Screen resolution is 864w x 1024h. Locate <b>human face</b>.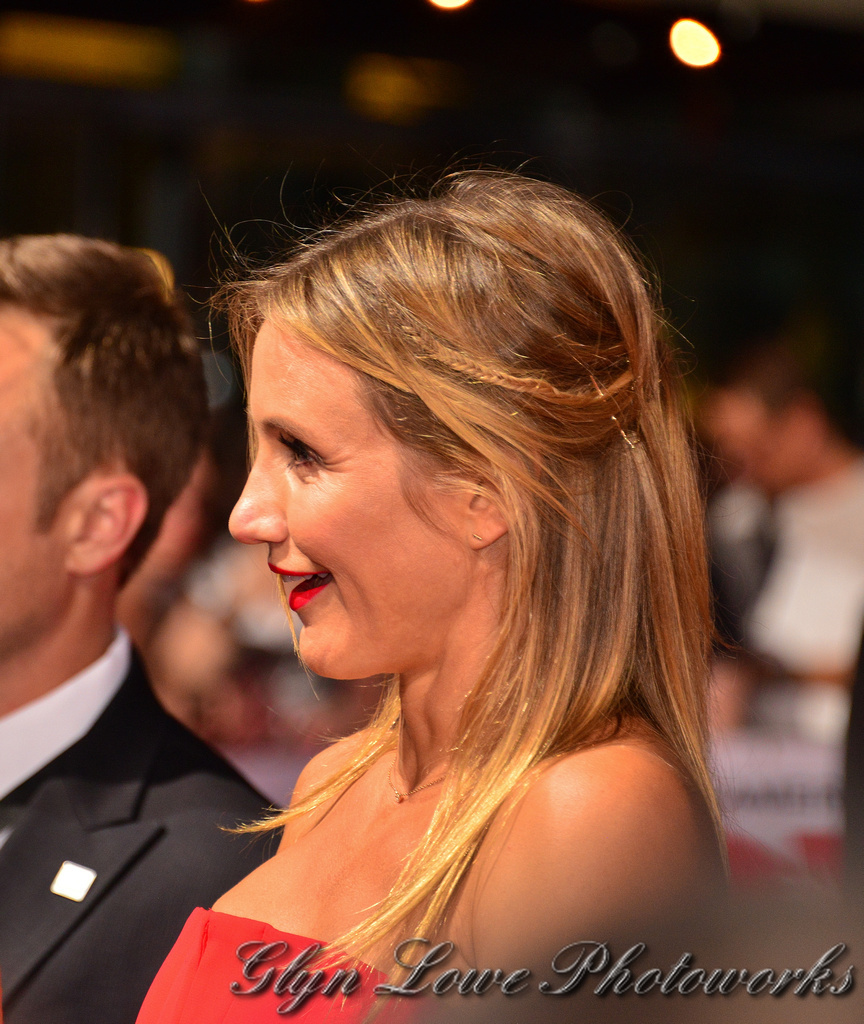
(left=227, top=318, right=470, bottom=685).
